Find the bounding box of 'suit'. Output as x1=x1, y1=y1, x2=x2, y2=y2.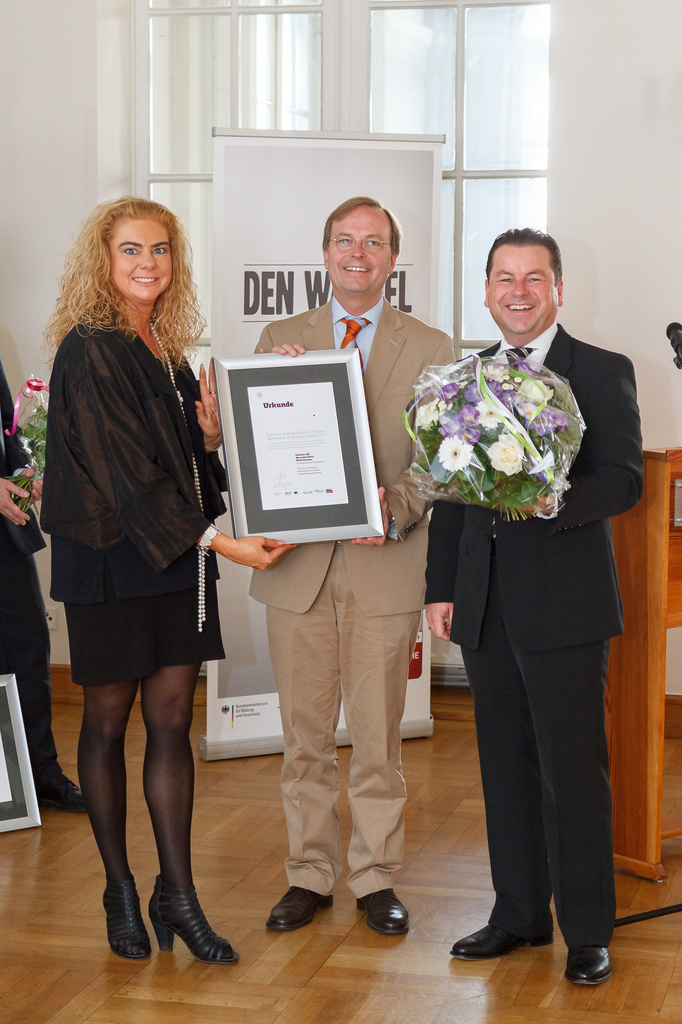
x1=408, y1=323, x2=658, y2=932.
